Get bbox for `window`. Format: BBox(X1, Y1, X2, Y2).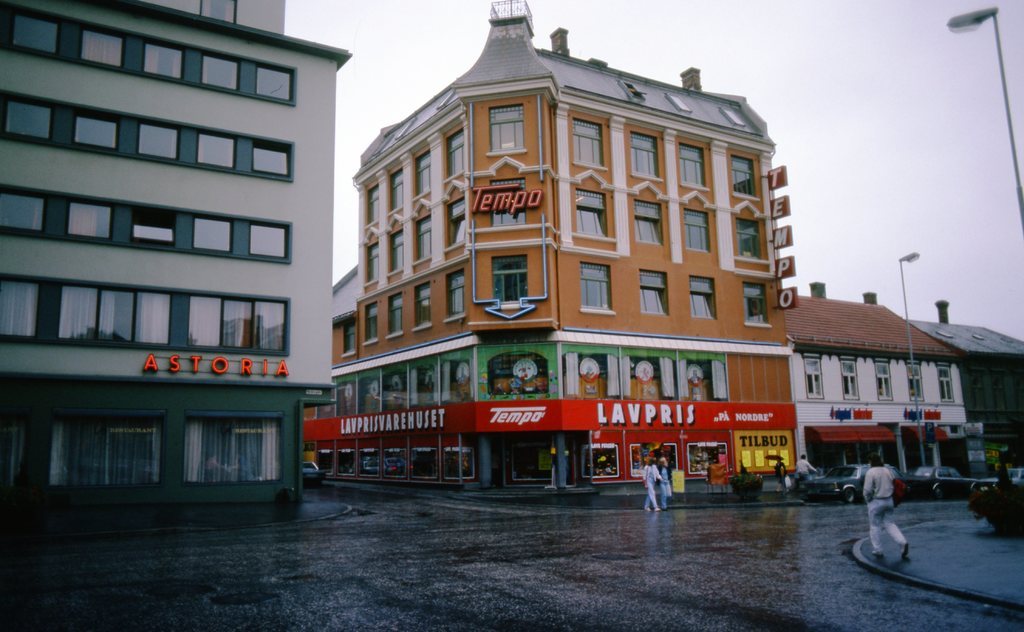
BBox(630, 204, 662, 246).
